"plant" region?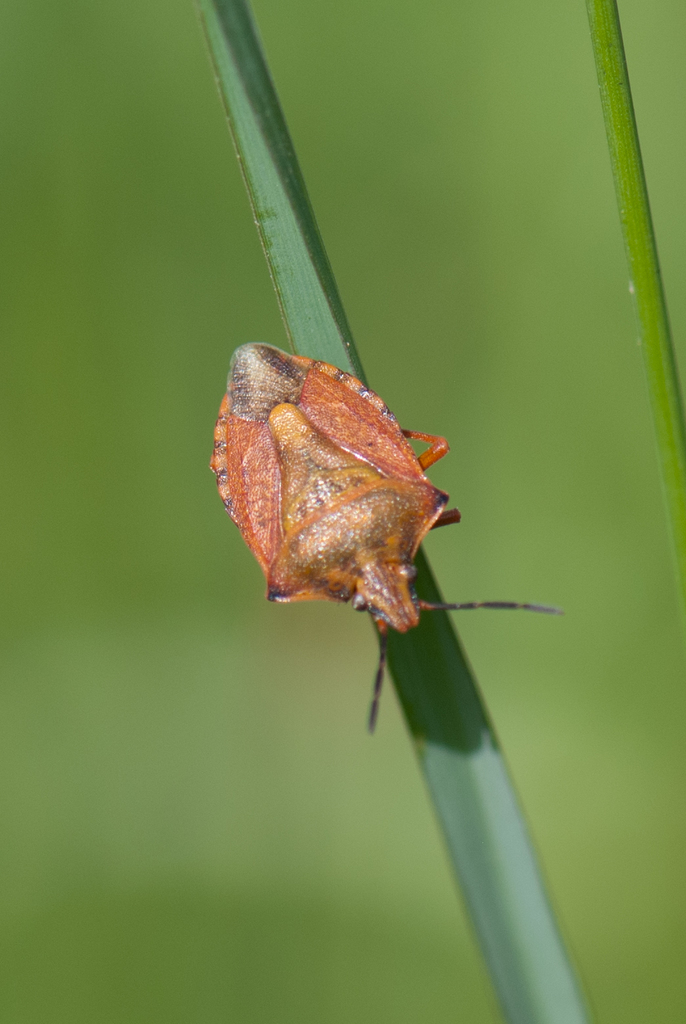
190, 0, 685, 1023
